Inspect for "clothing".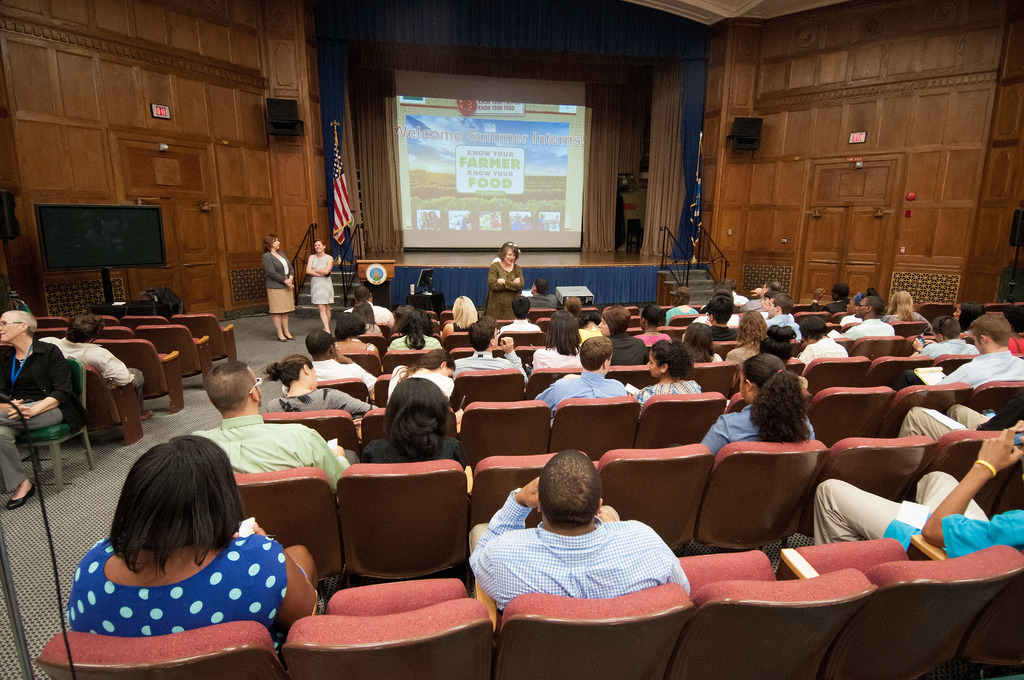
Inspection: Rect(307, 251, 335, 306).
